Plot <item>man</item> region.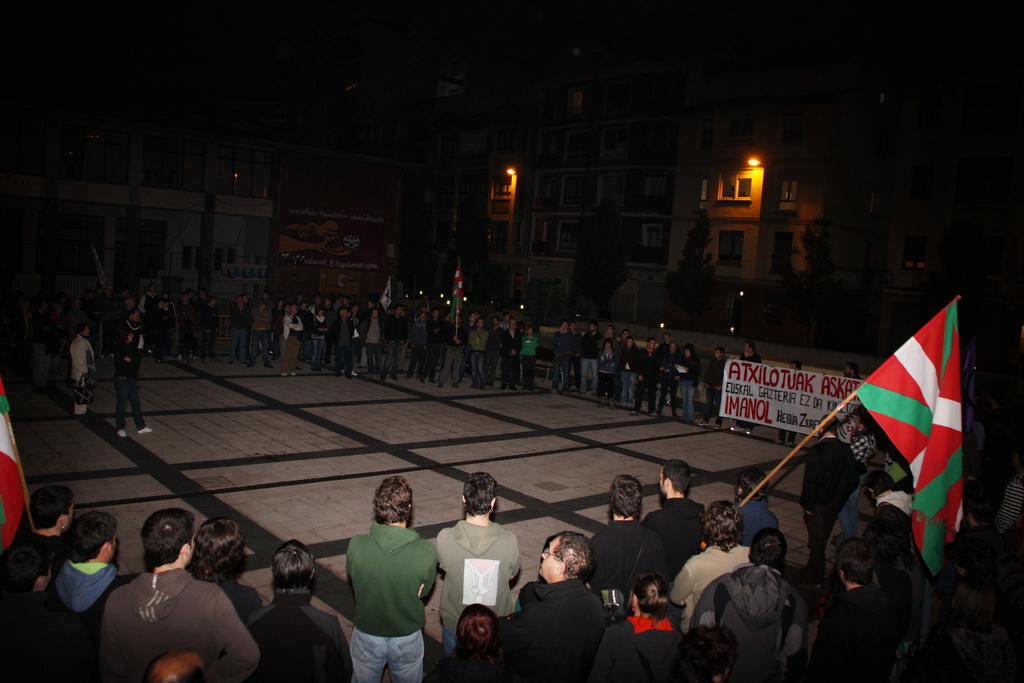
Plotted at box=[685, 532, 819, 682].
